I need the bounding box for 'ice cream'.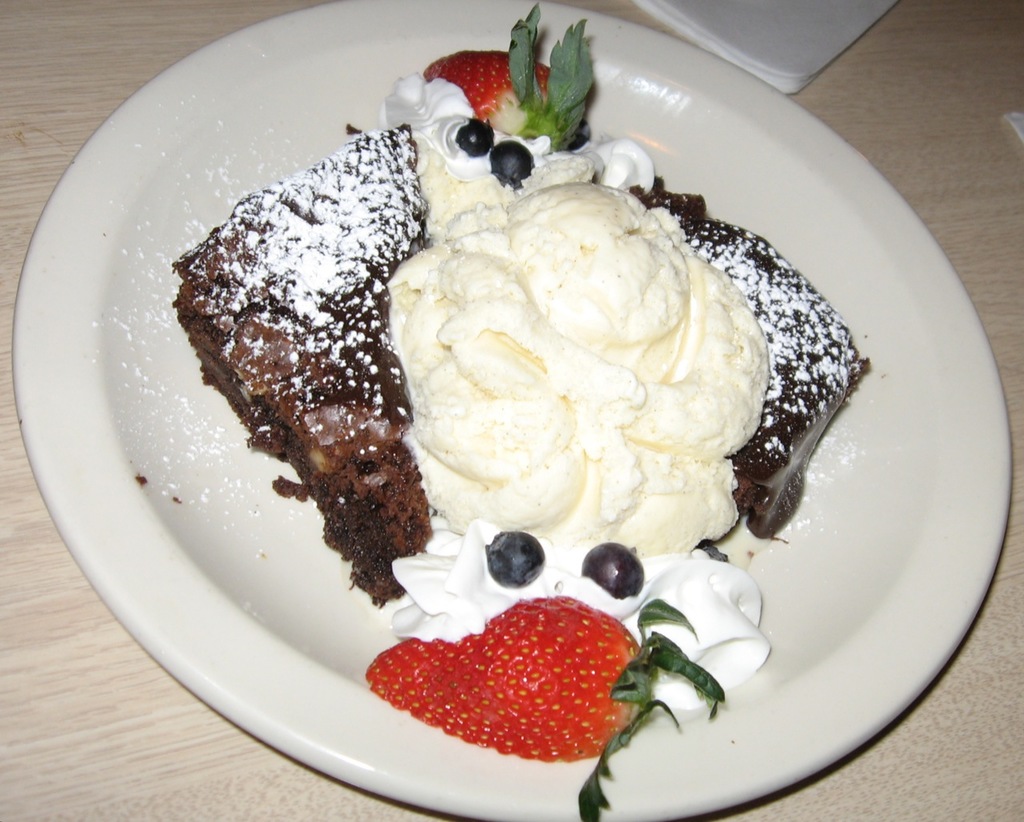
Here it is: left=394, top=144, right=764, bottom=539.
